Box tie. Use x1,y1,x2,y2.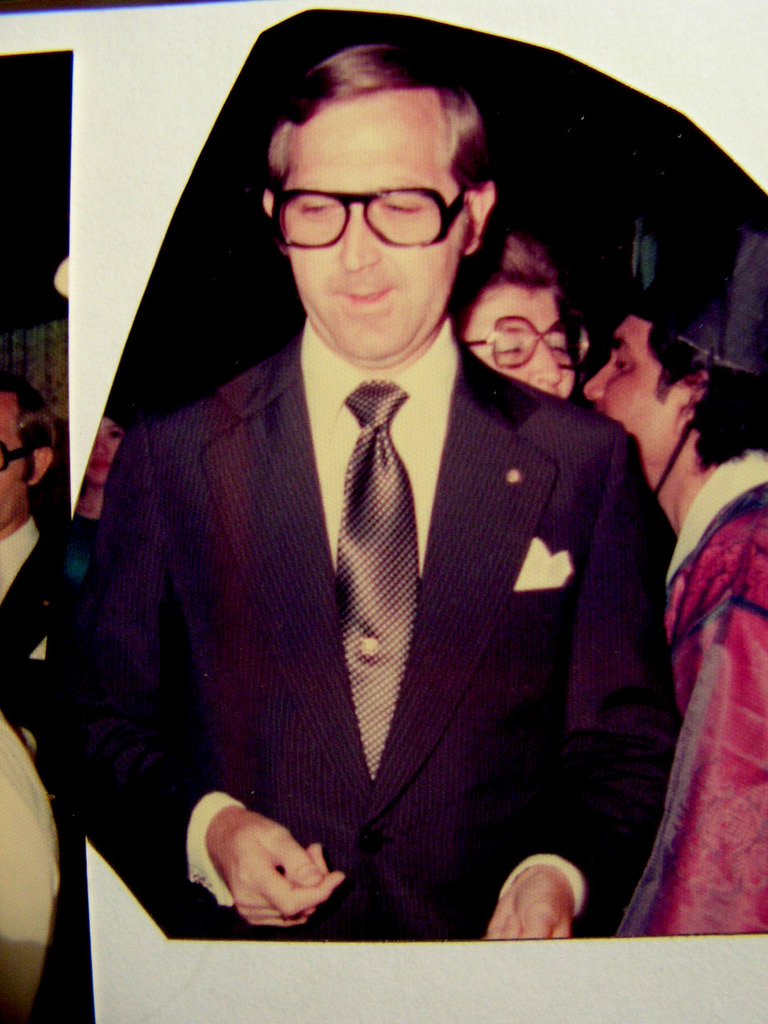
332,378,420,782.
